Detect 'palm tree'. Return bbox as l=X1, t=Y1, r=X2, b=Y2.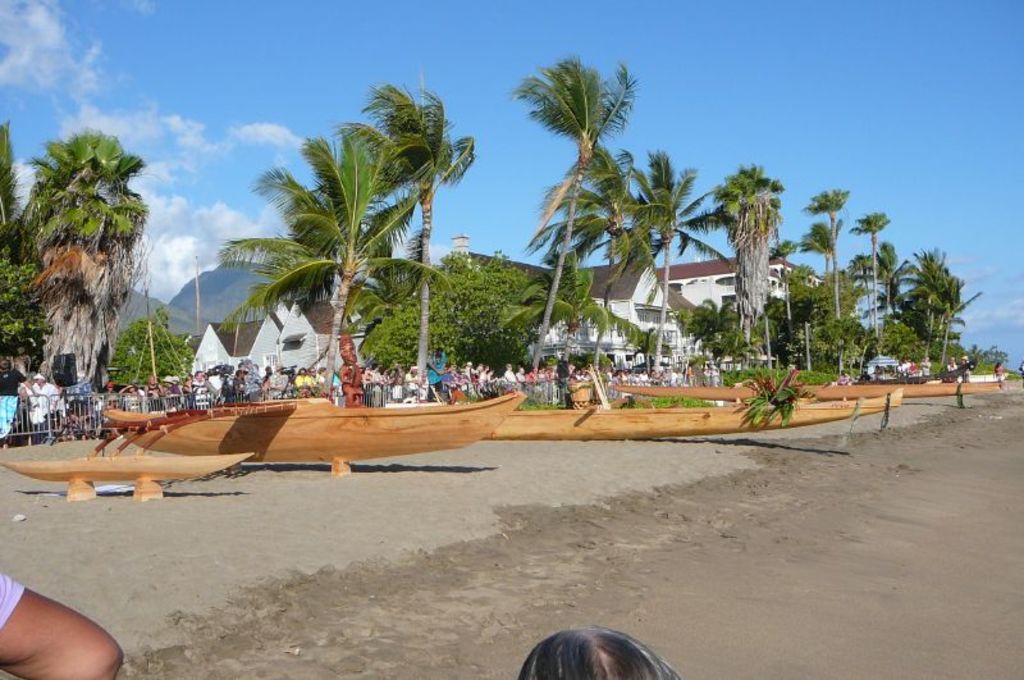
l=854, t=210, r=904, b=343.
